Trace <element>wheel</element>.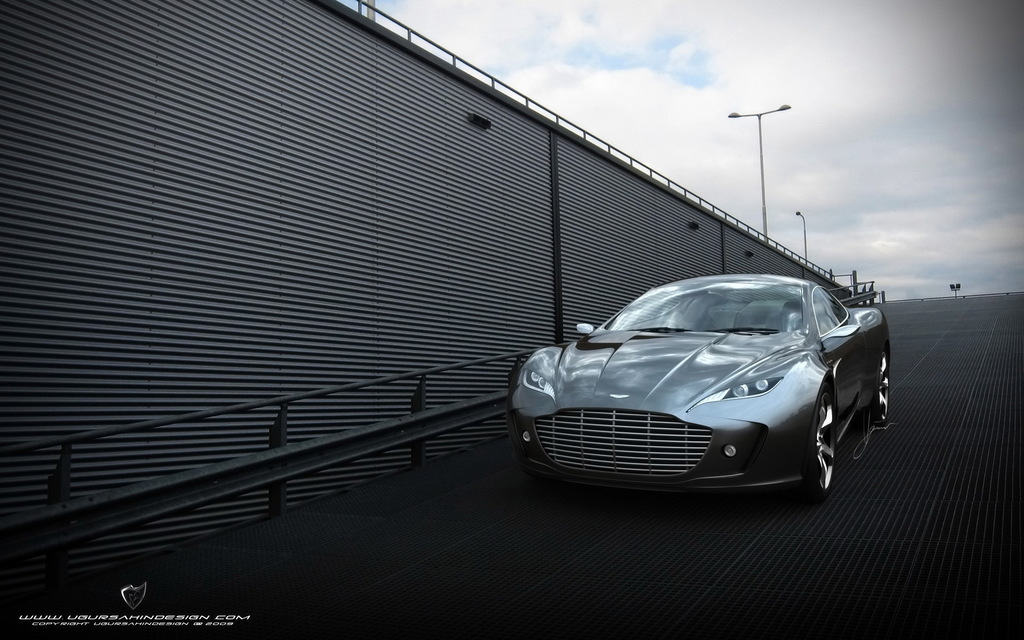
Traced to 862 347 890 426.
